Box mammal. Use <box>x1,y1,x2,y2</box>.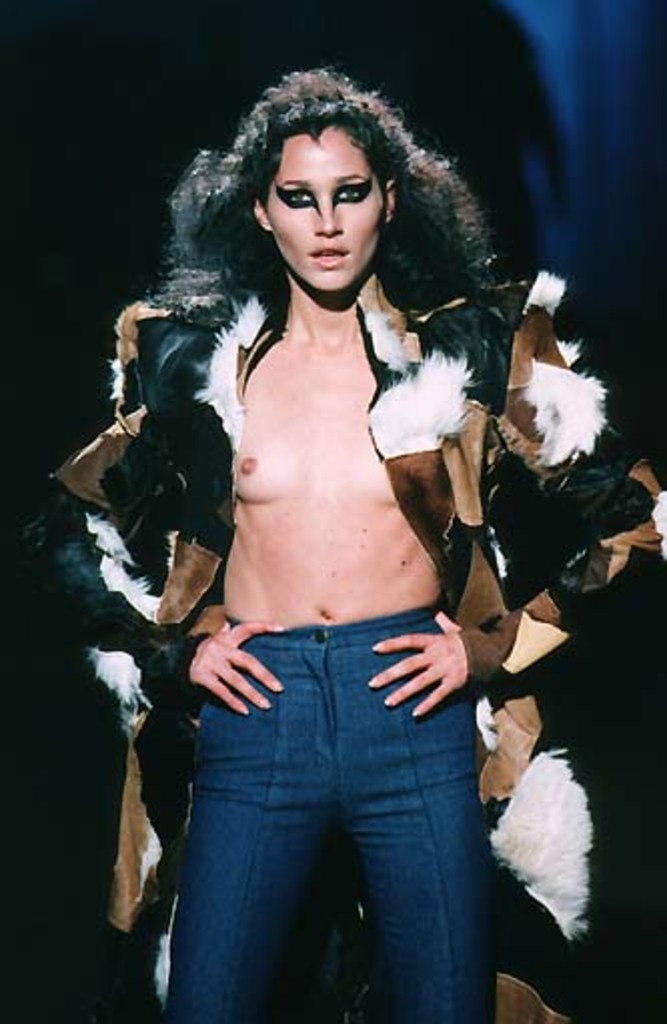
<box>74,62,585,1023</box>.
